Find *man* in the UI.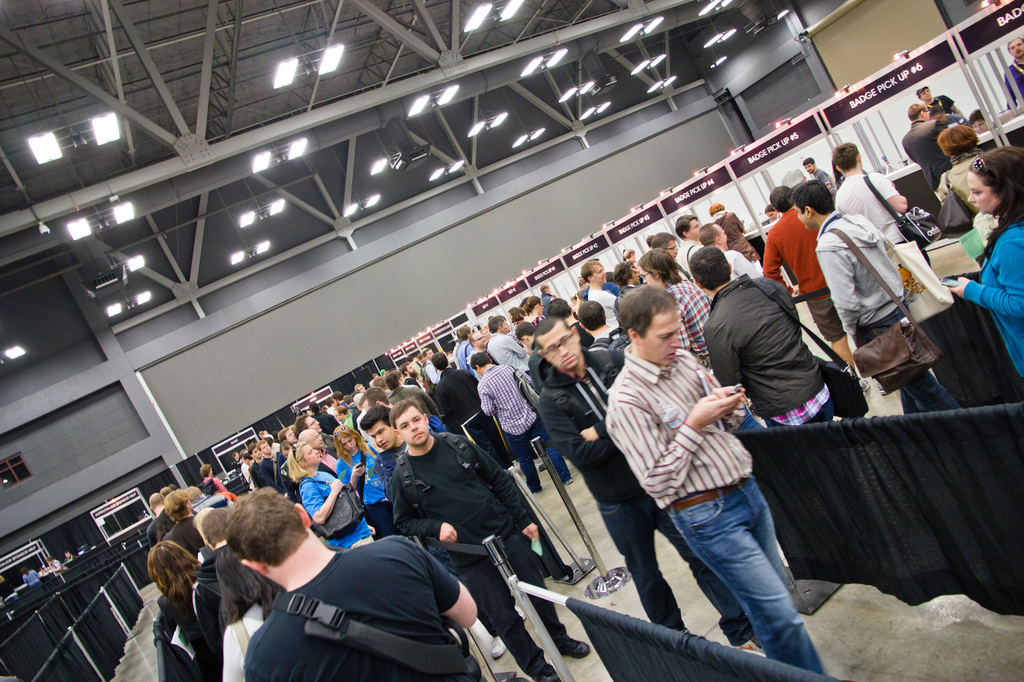
UI element at 419,345,441,386.
